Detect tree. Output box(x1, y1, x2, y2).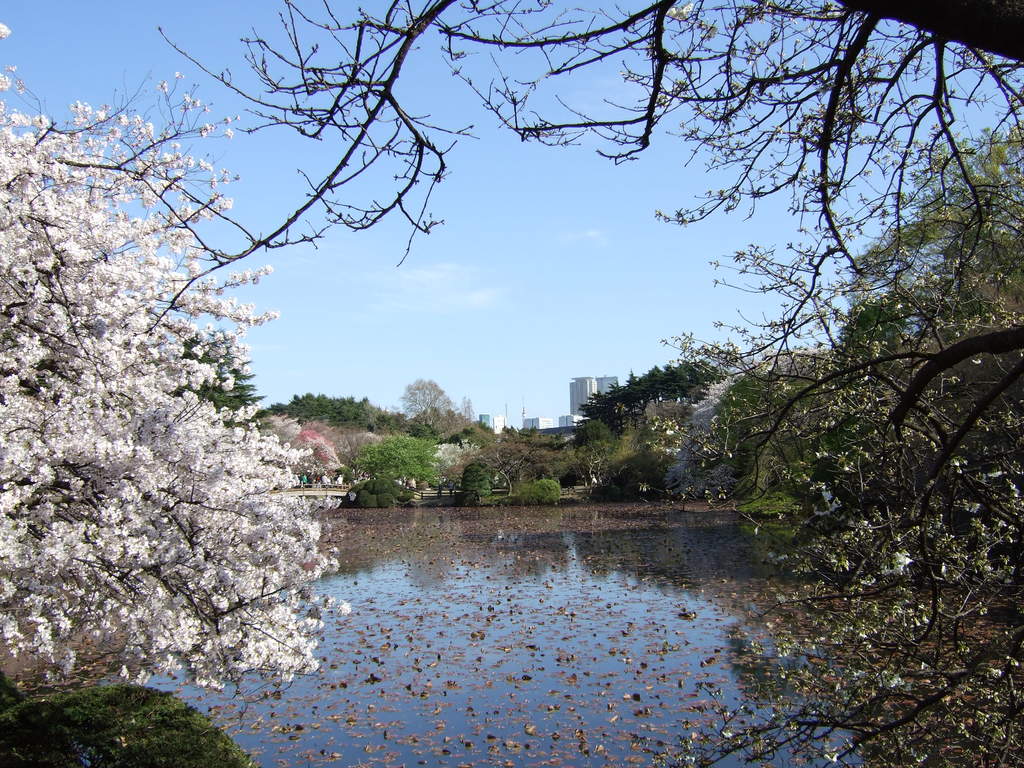
box(143, 0, 1023, 767).
